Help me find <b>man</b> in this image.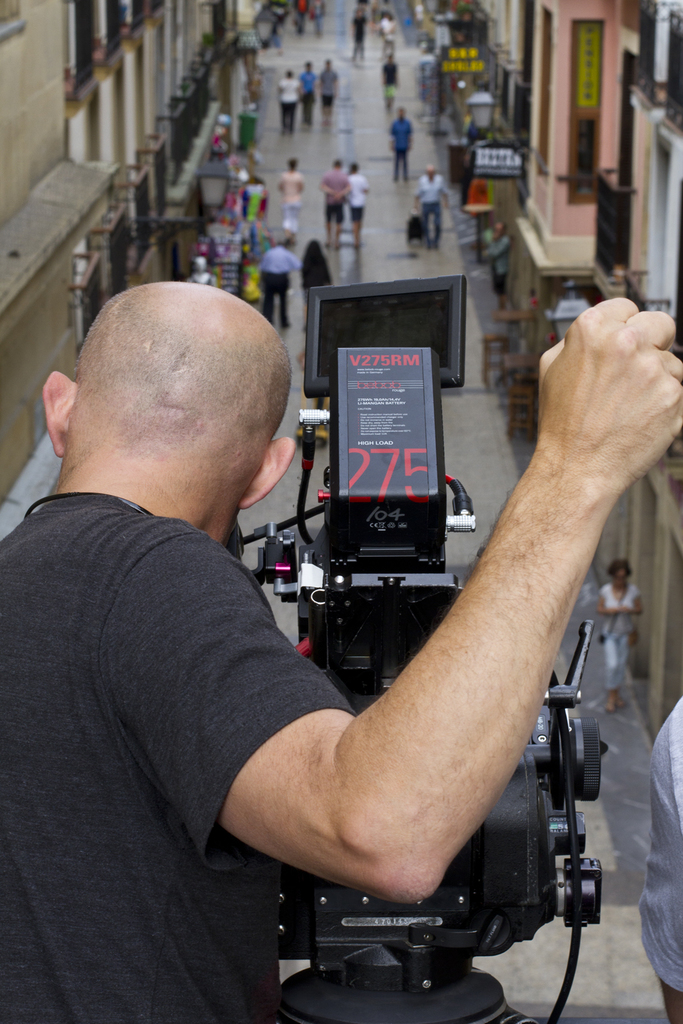
Found it: {"x1": 385, "y1": 103, "x2": 416, "y2": 178}.
